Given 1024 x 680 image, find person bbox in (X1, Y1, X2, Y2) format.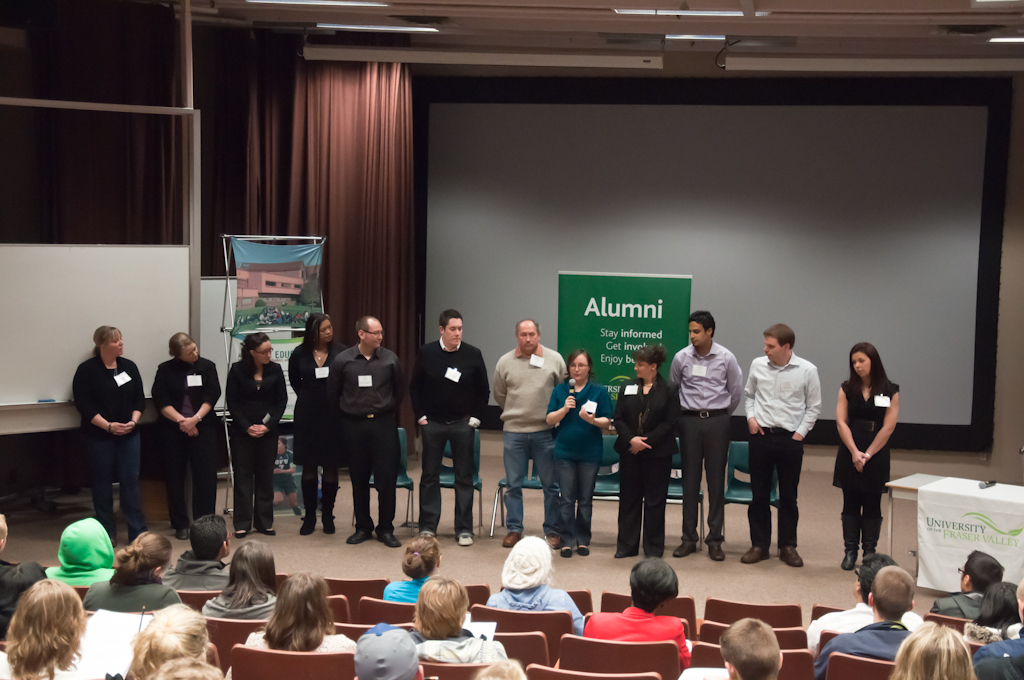
(490, 320, 571, 548).
